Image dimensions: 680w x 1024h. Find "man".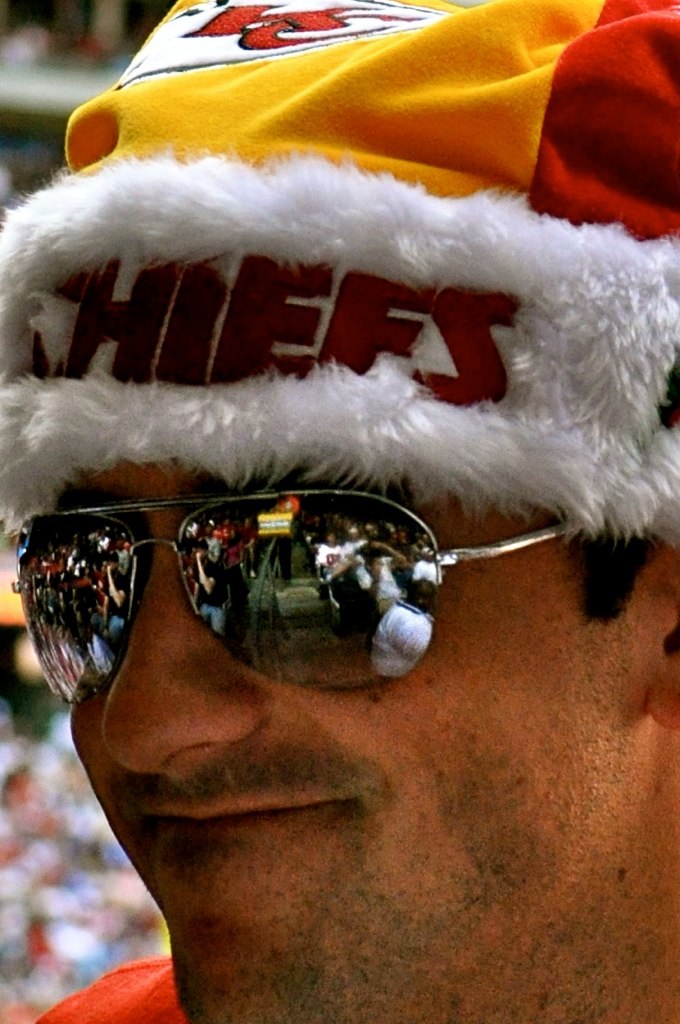
[left=0, top=169, right=679, bottom=1006].
